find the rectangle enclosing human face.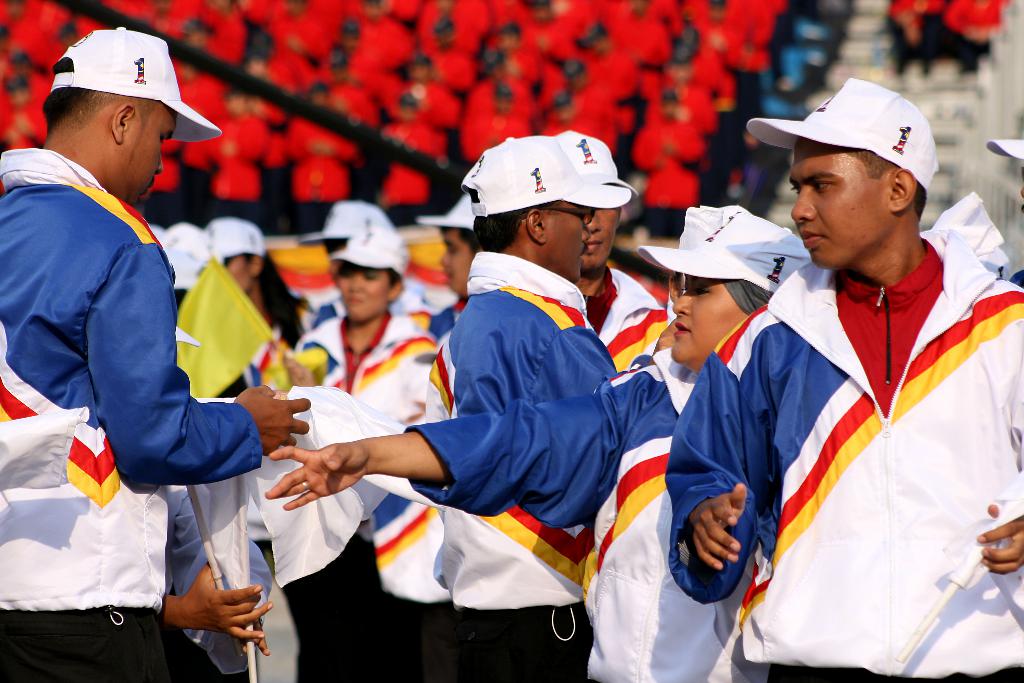
region(586, 208, 618, 273).
